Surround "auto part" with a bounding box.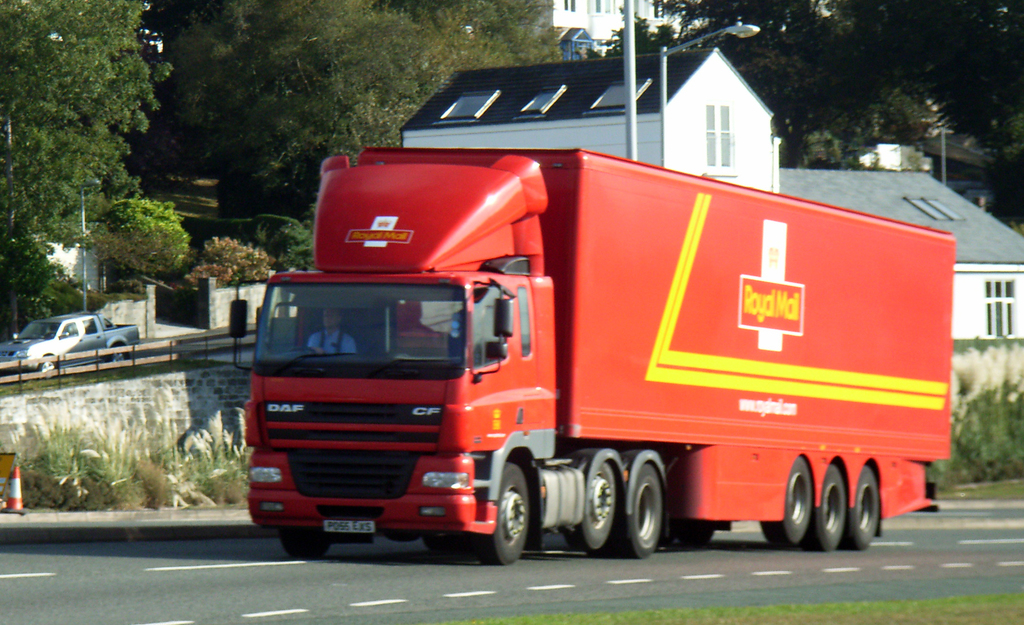
<bbox>460, 458, 534, 565</bbox>.
